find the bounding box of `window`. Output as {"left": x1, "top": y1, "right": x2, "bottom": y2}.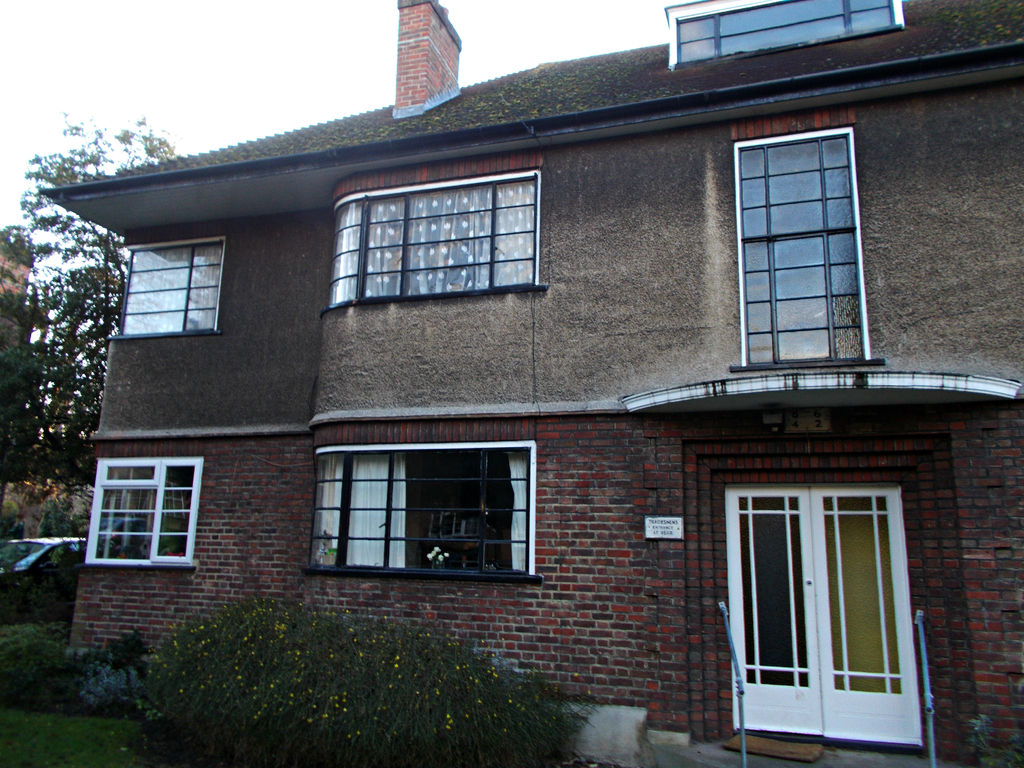
{"left": 109, "top": 234, "right": 224, "bottom": 333}.
